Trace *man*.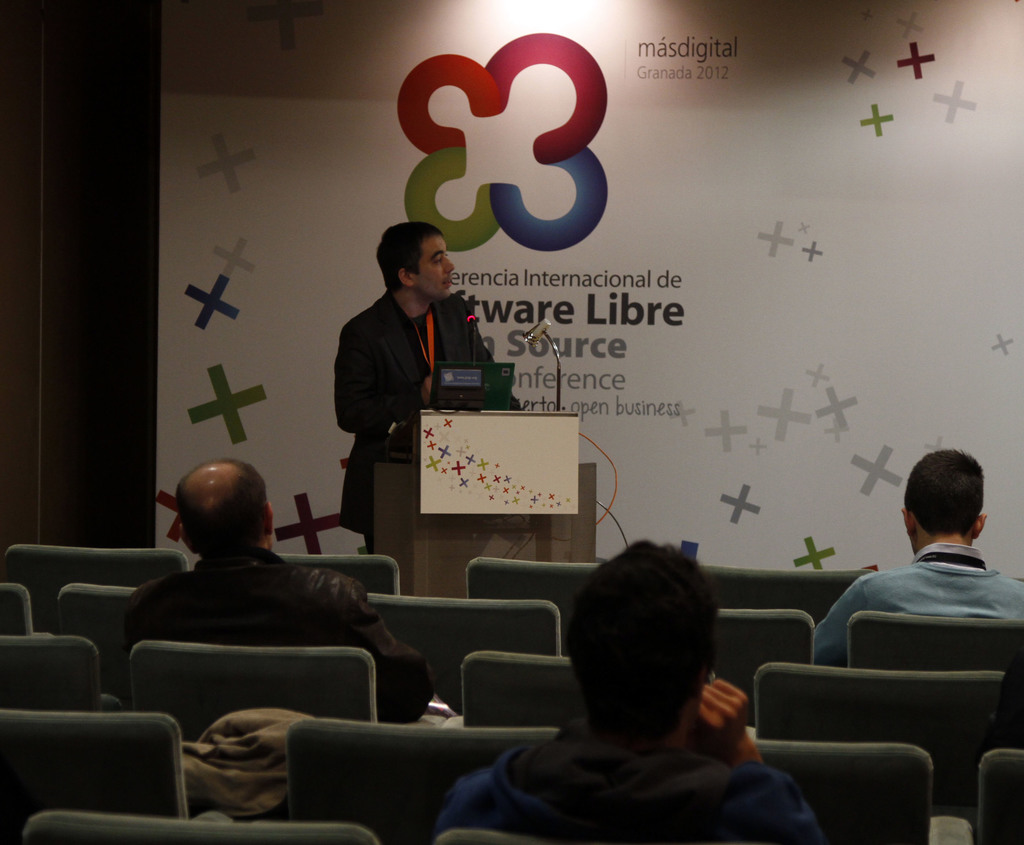
Traced to left=440, top=542, right=826, bottom=844.
